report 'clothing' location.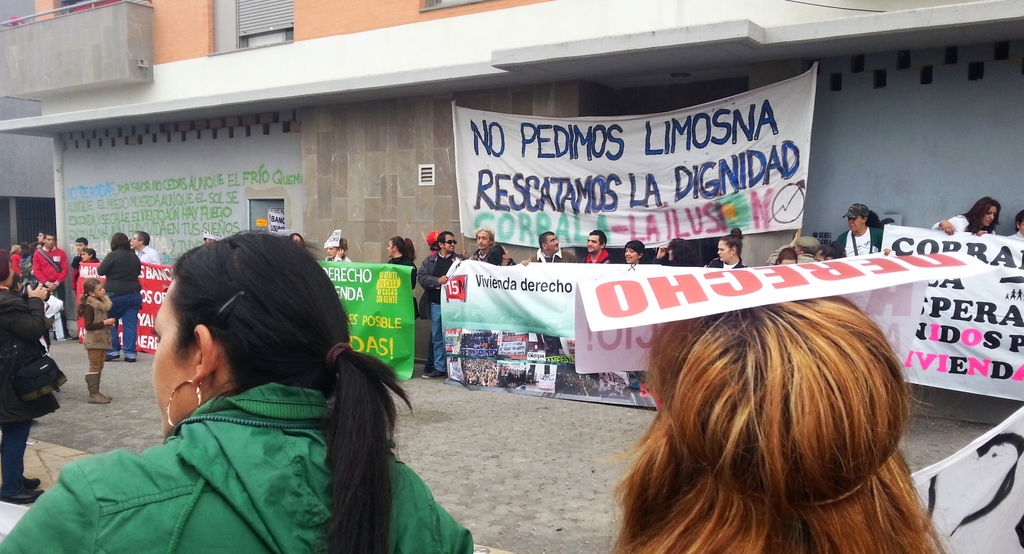
Report: l=4, t=243, r=29, b=286.
